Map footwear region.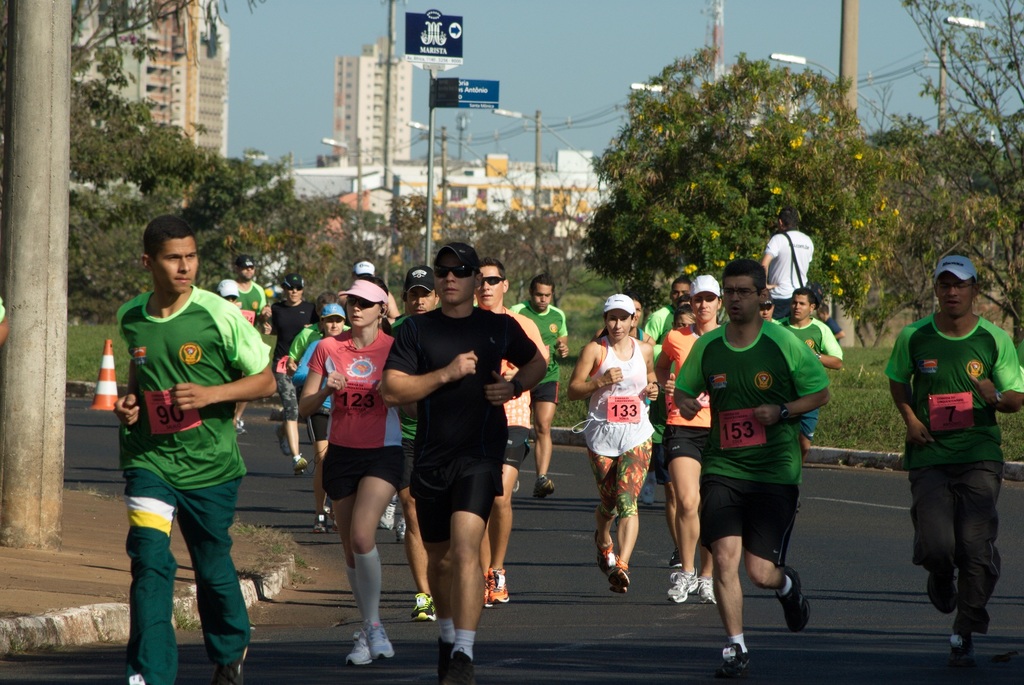
Mapped to left=593, top=537, right=613, bottom=574.
